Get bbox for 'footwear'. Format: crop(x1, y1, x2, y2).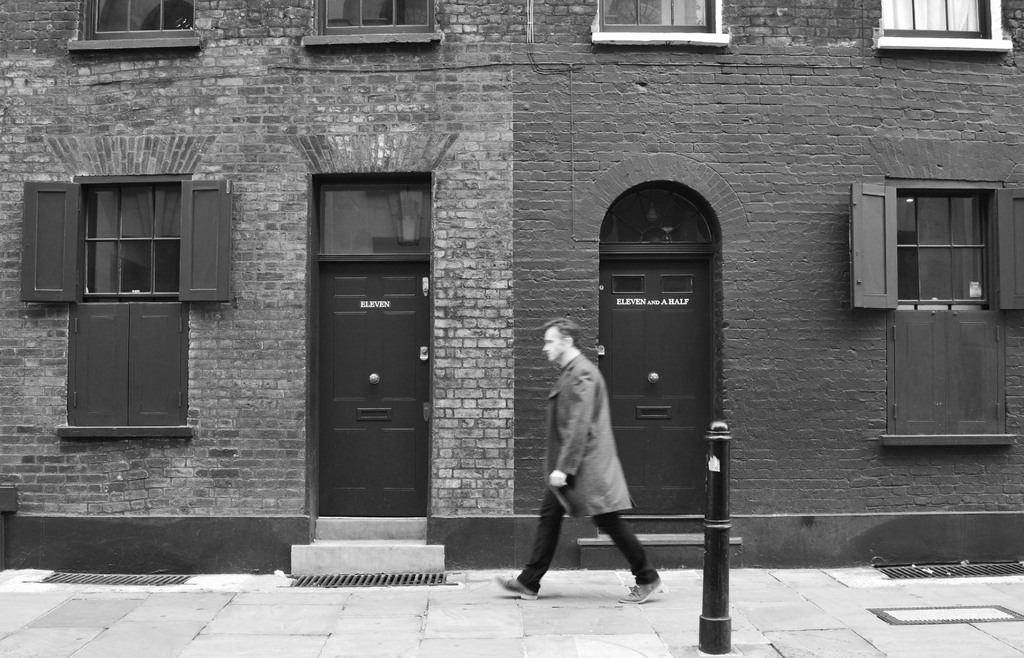
crop(495, 575, 538, 600).
